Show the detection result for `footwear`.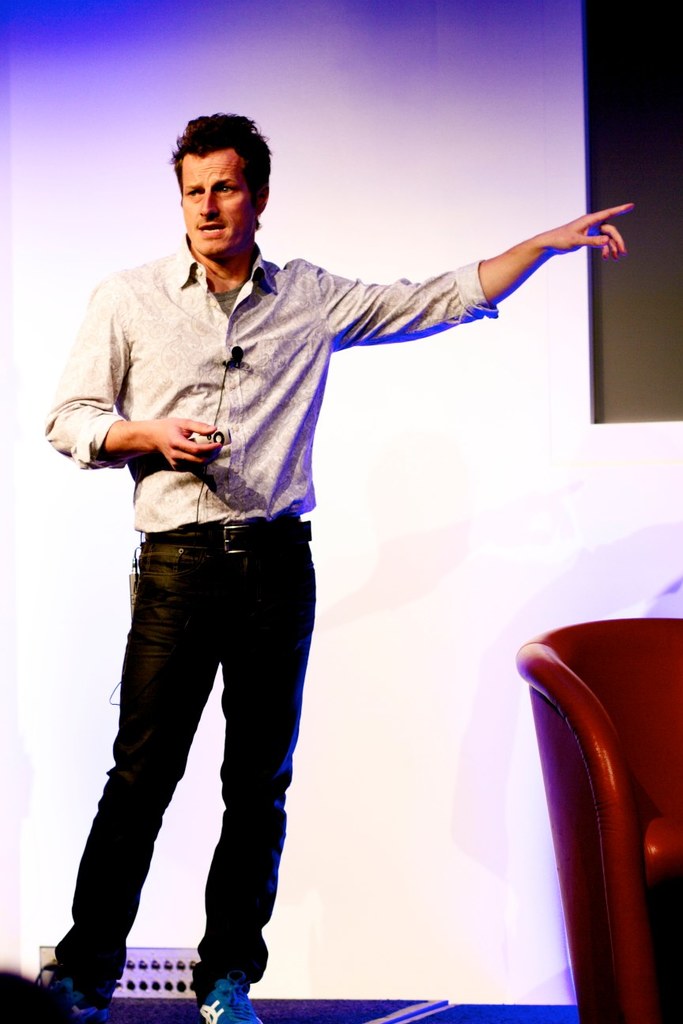
(left=197, top=975, right=260, bottom=1023).
